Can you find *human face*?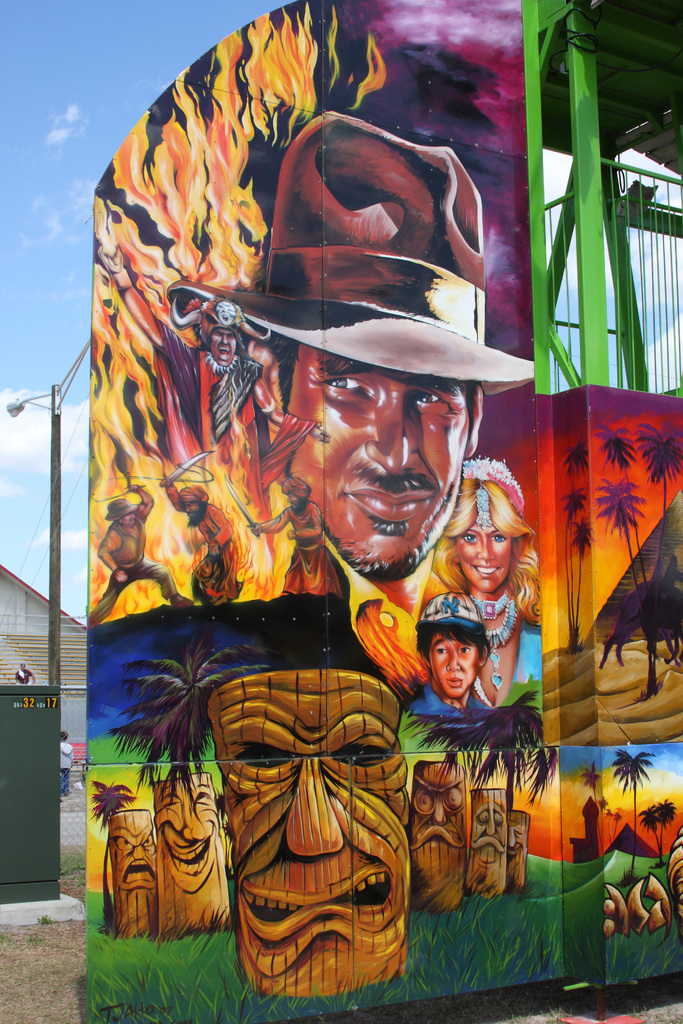
Yes, bounding box: {"x1": 120, "y1": 513, "x2": 134, "y2": 525}.
